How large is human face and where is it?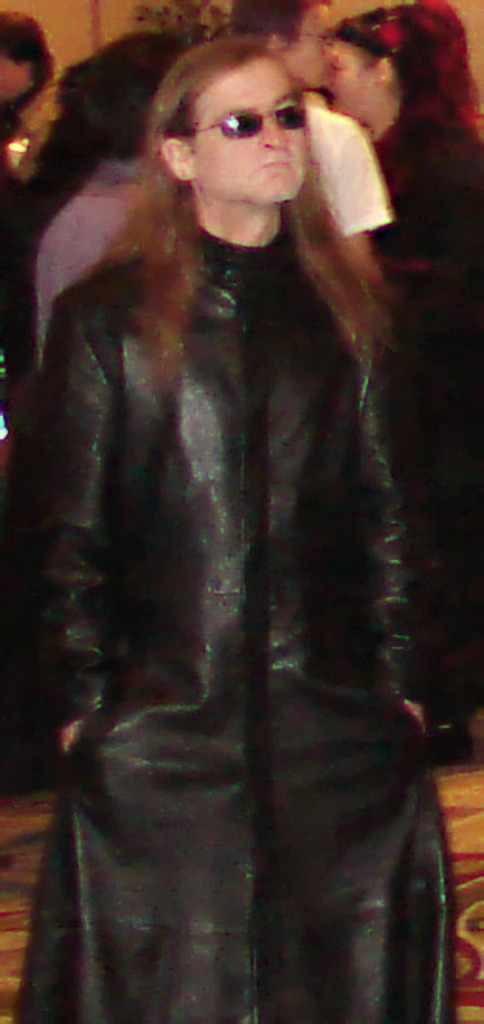
Bounding box: 324/36/375/115.
